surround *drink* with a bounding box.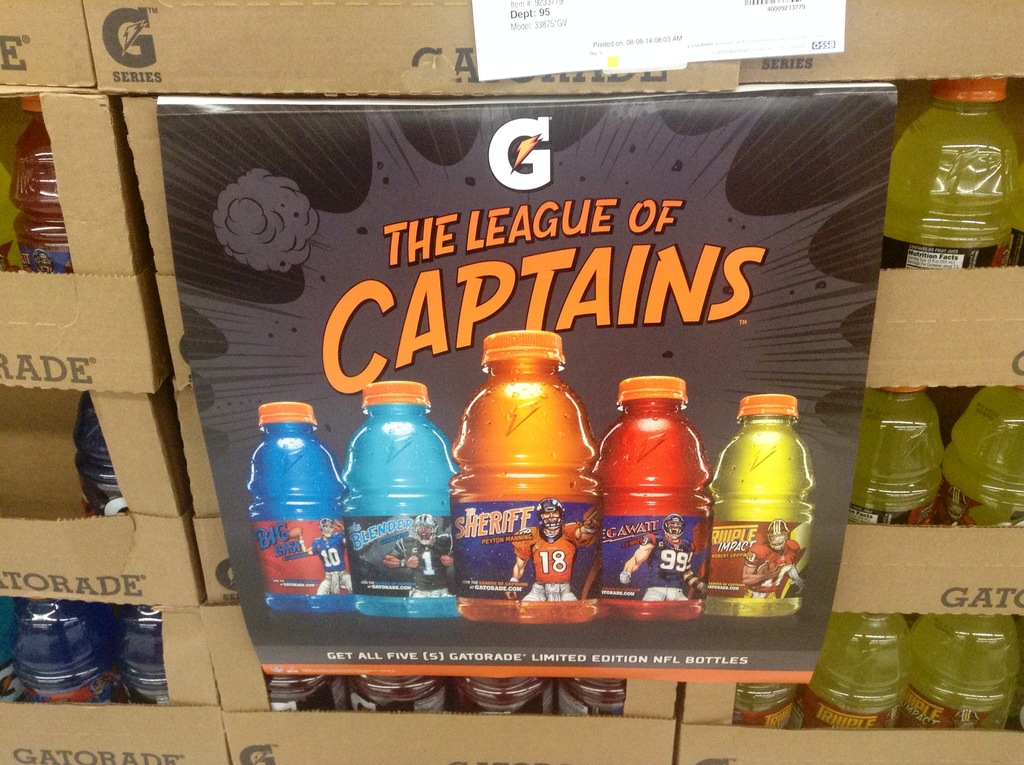
{"x1": 451, "y1": 680, "x2": 557, "y2": 713}.
